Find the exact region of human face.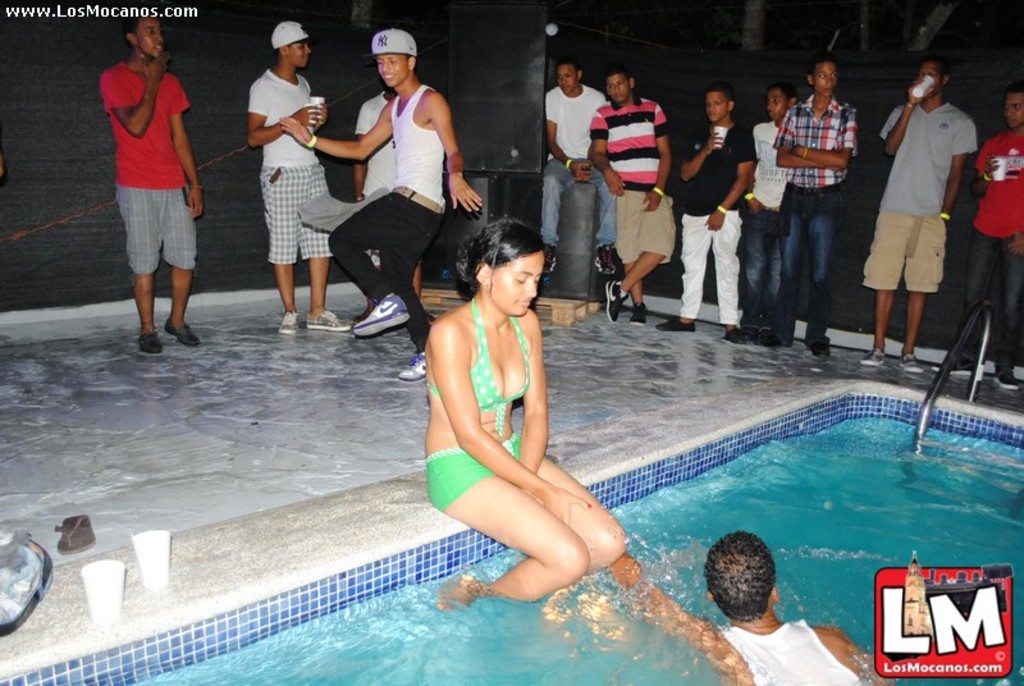
Exact region: bbox=[1004, 95, 1023, 123].
